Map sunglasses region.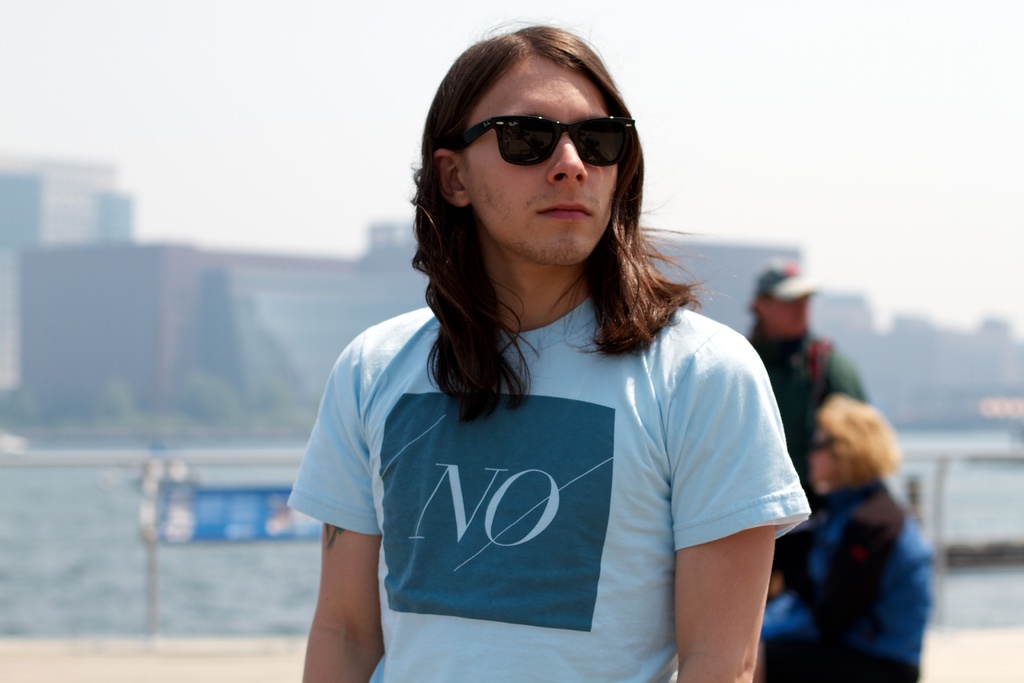
Mapped to x1=448 y1=98 x2=644 y2=175.
